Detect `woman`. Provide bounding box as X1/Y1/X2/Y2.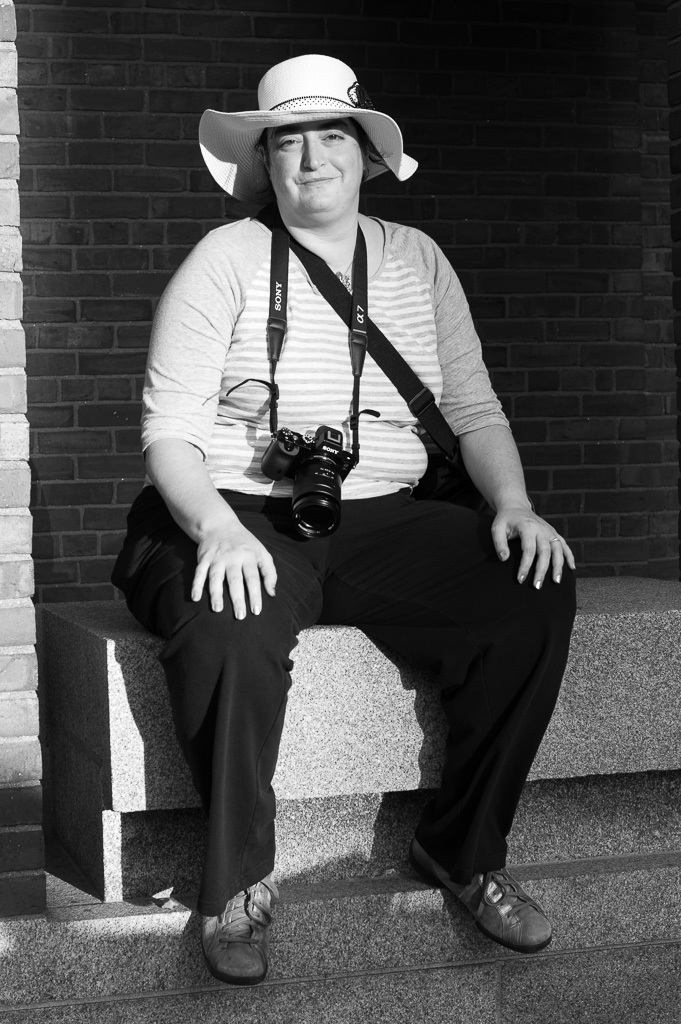
107/118/580/994.
